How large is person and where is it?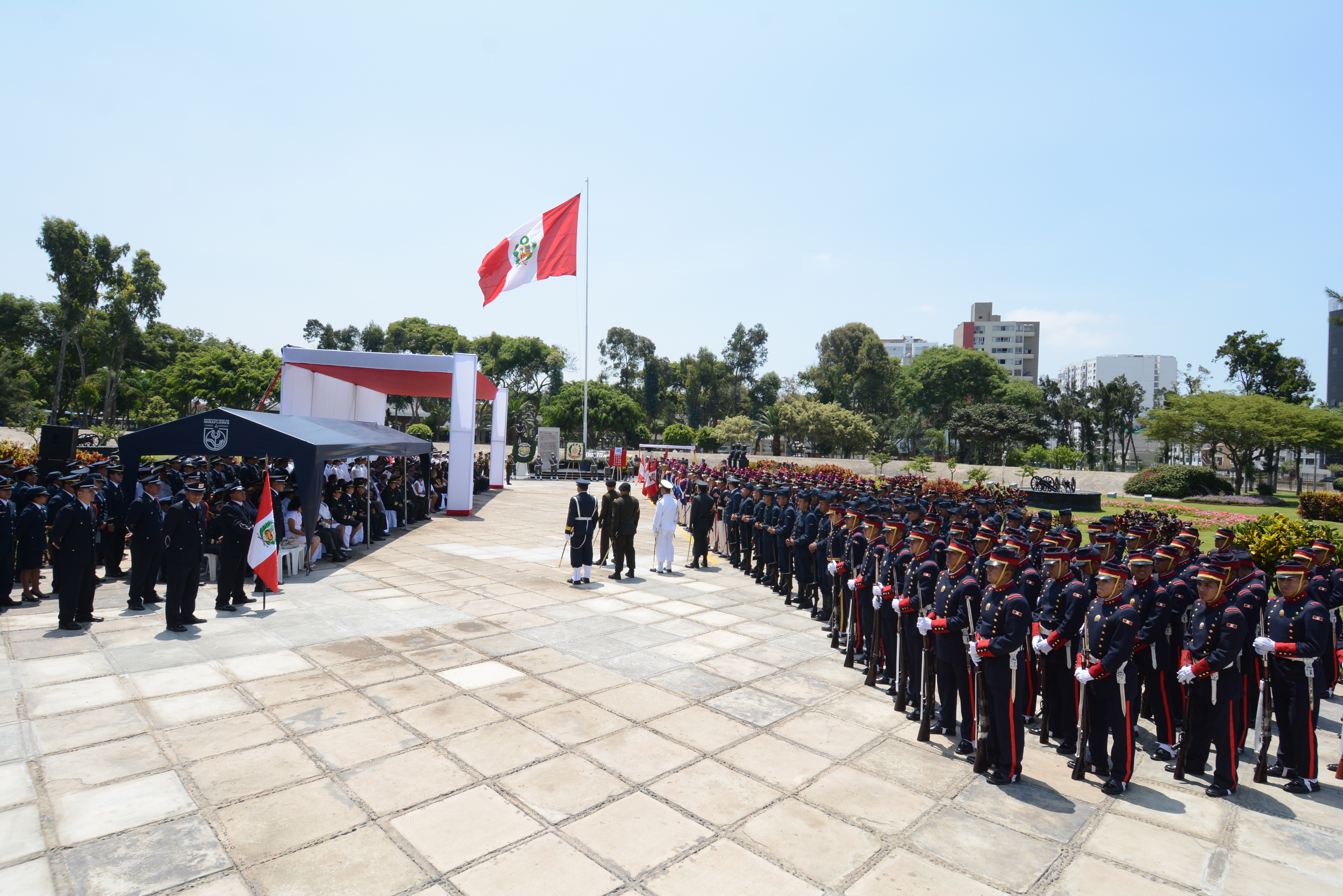
Bounding box: box=[310, 152, 315, 159].
